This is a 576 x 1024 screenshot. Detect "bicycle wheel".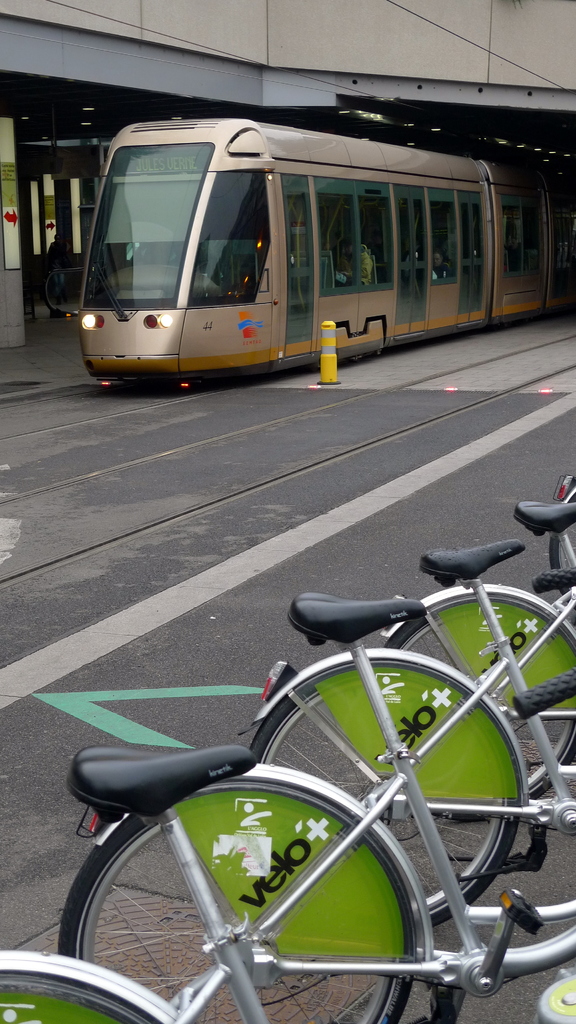
0 955 195 1023.
